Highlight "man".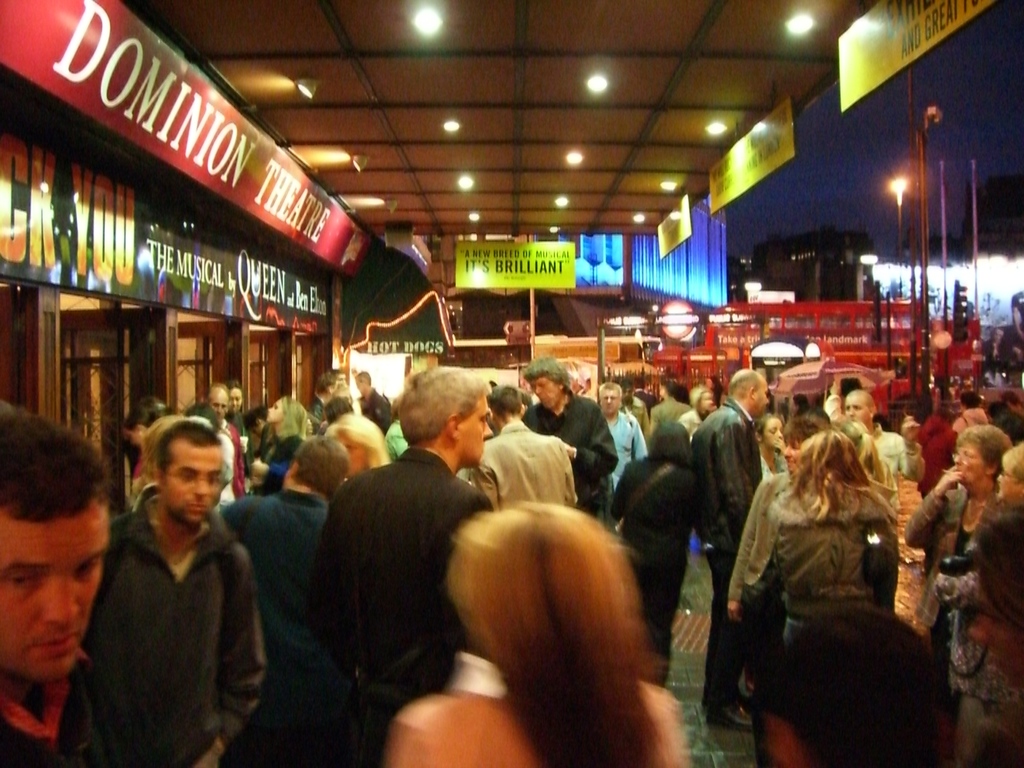
Highlighted region: [x1=0, y1=403, x2=124, y2=767].
